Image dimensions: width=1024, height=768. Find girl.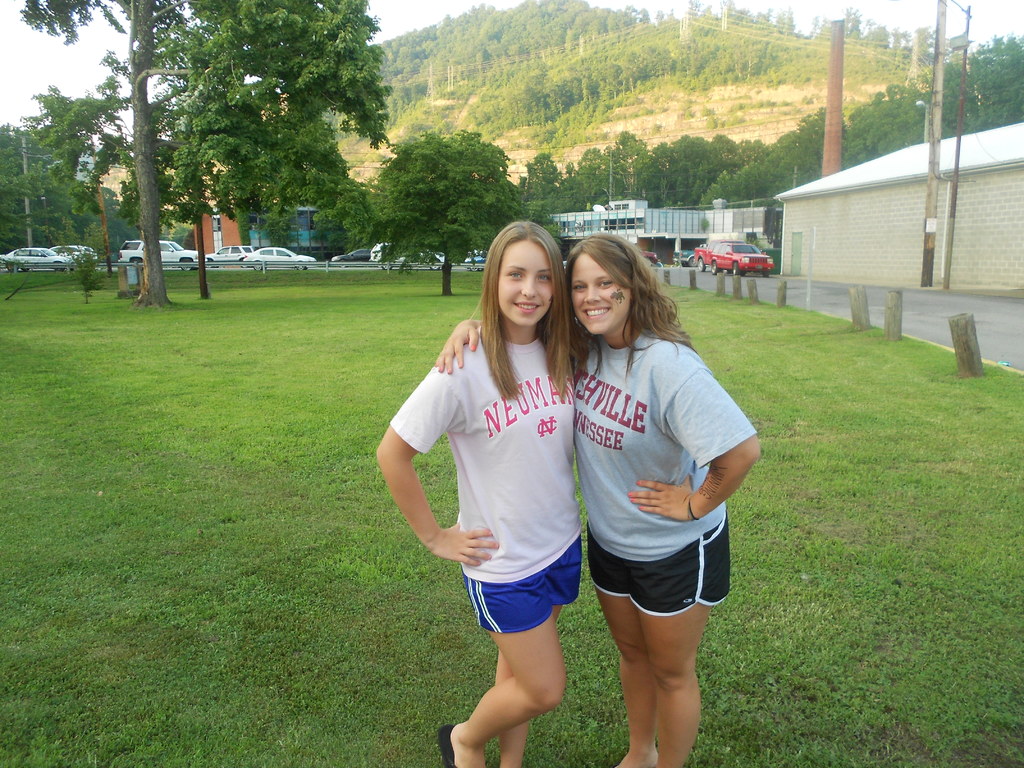
(370, 216, 579, 767).
